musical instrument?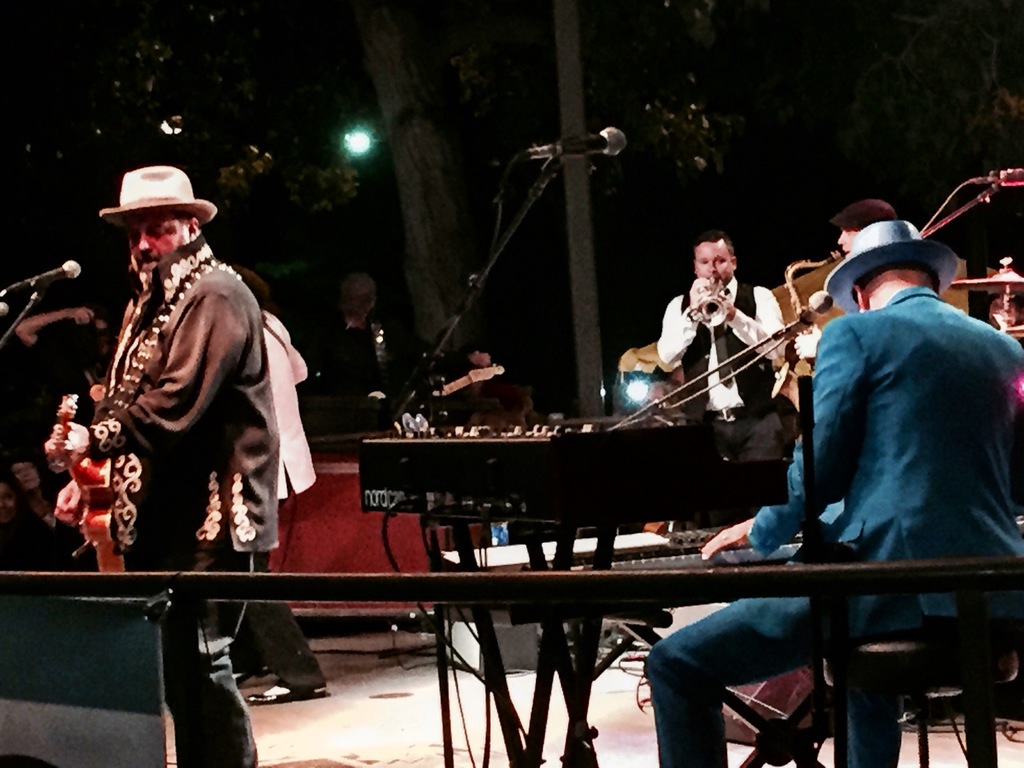
BBox(362, 399, 865, 767)
